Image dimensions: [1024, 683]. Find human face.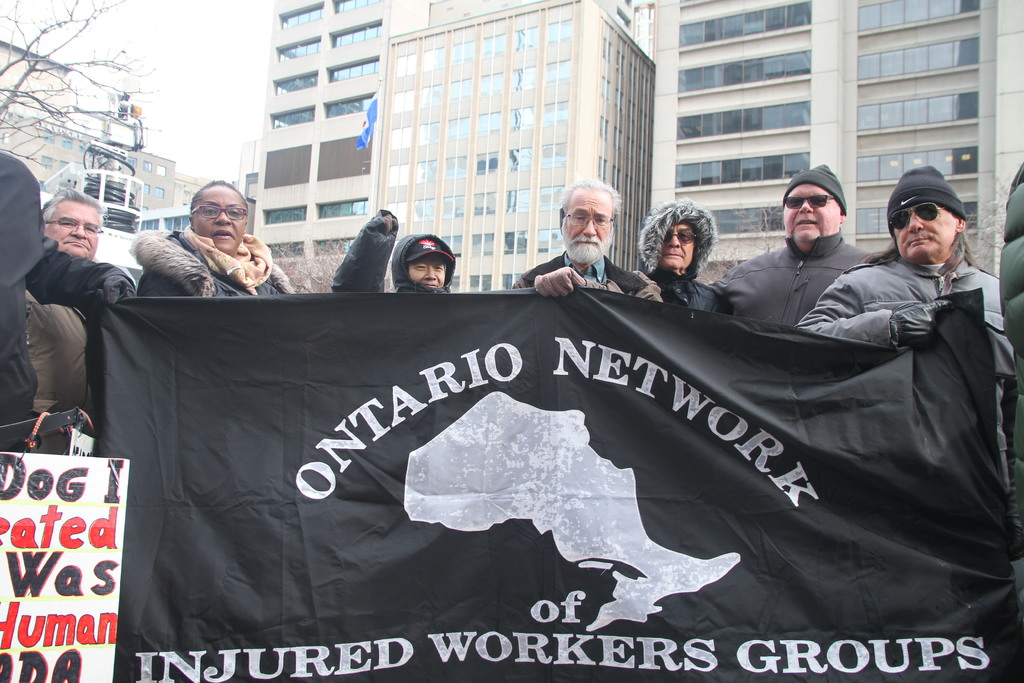
left=561, top=188, right=614, bottom=253.
